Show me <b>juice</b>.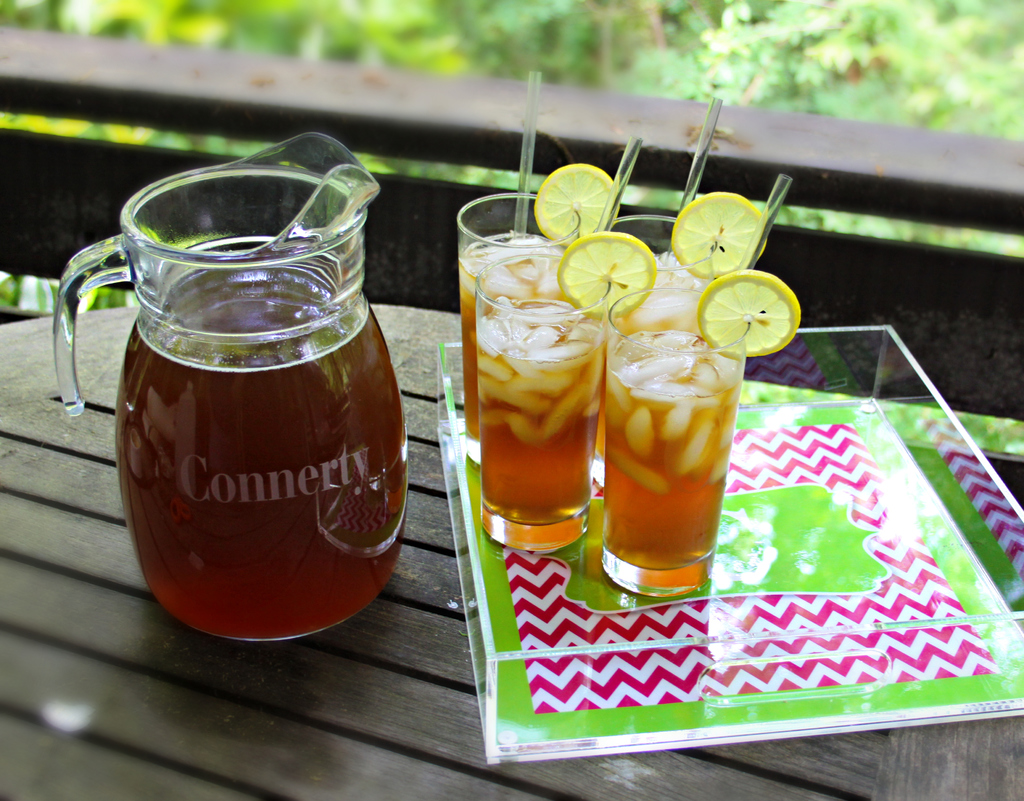
<b>juice</b> is here: locate(115, 262, 411, 642).
